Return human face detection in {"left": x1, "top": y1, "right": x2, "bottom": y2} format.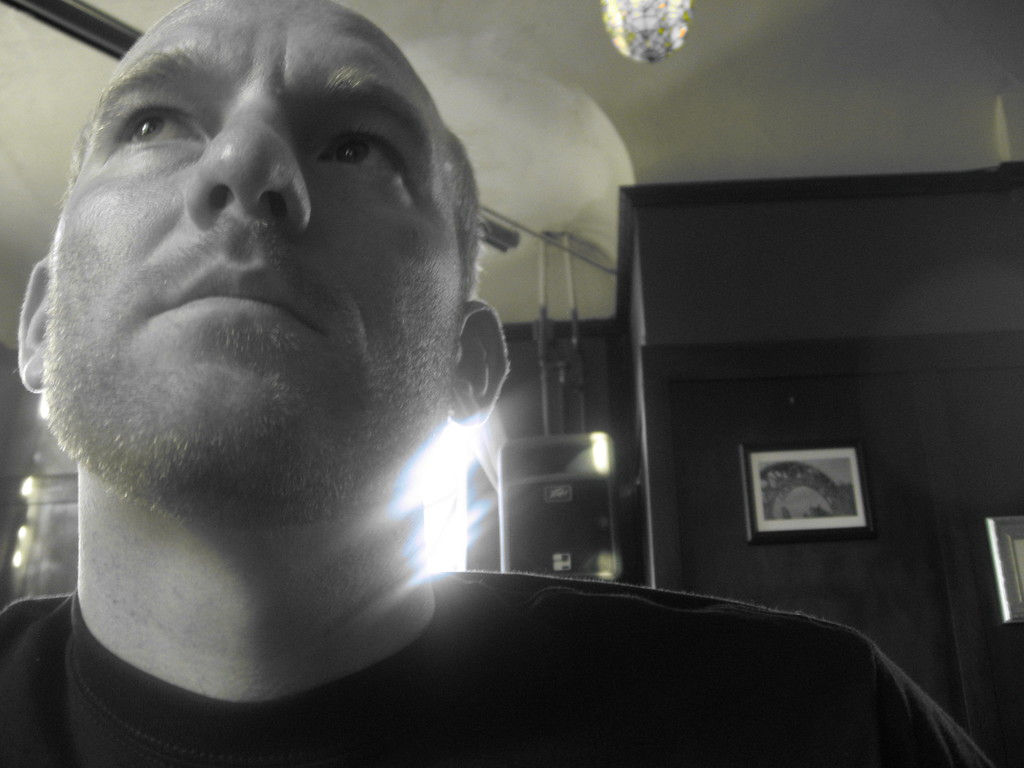
{"left": 38, "top": 0, "right": 467, "bottom": 495}.
